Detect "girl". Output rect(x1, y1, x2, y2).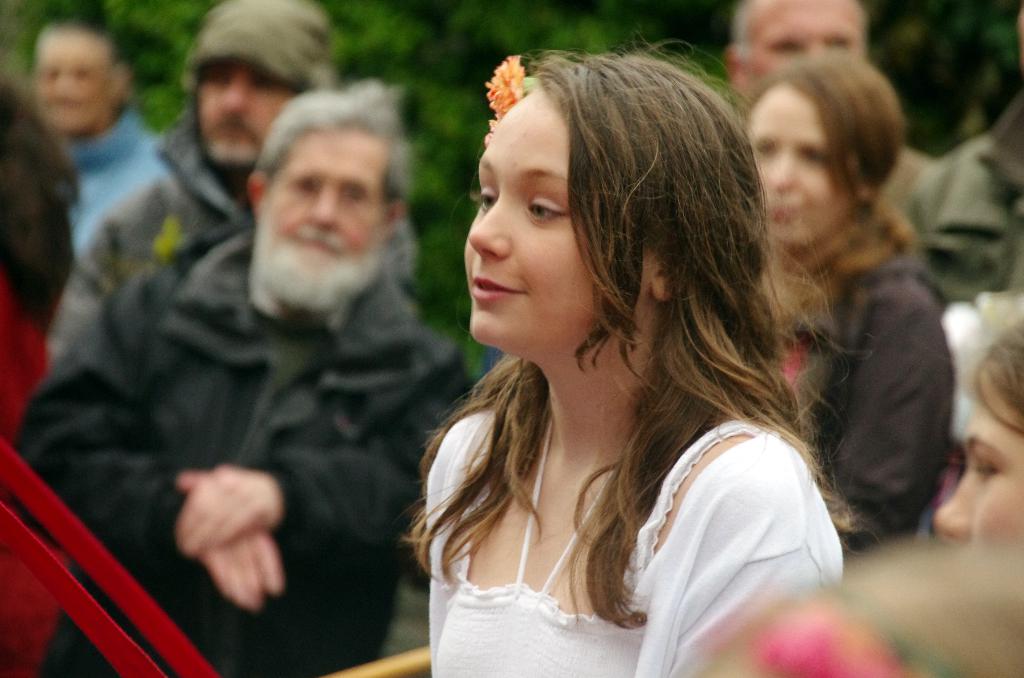
rect(355, 31, 897, 663).
